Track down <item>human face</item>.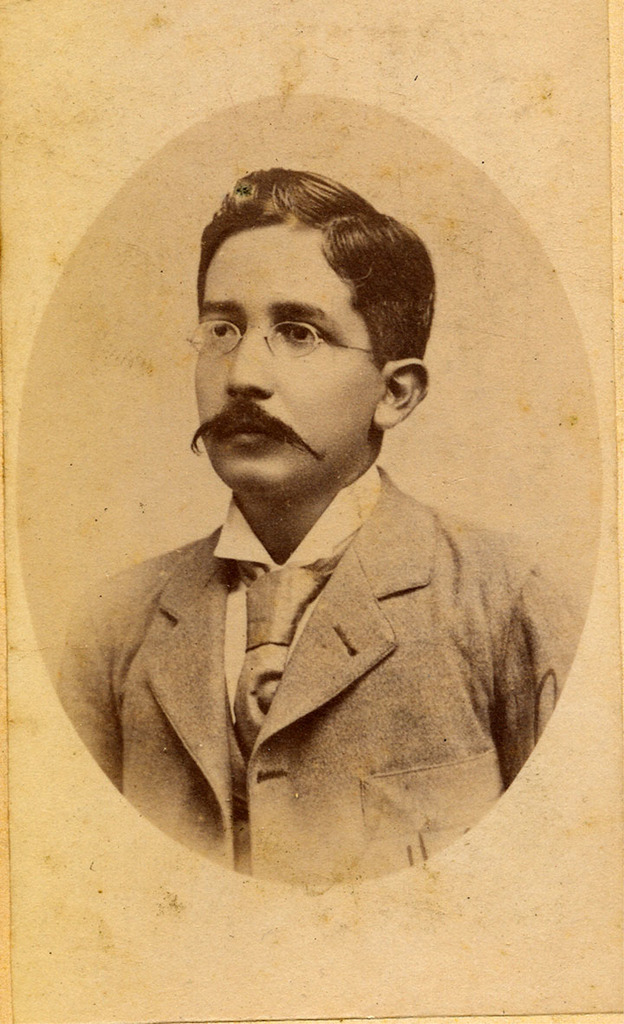
Tracked to 194, 221, 385, 494.
